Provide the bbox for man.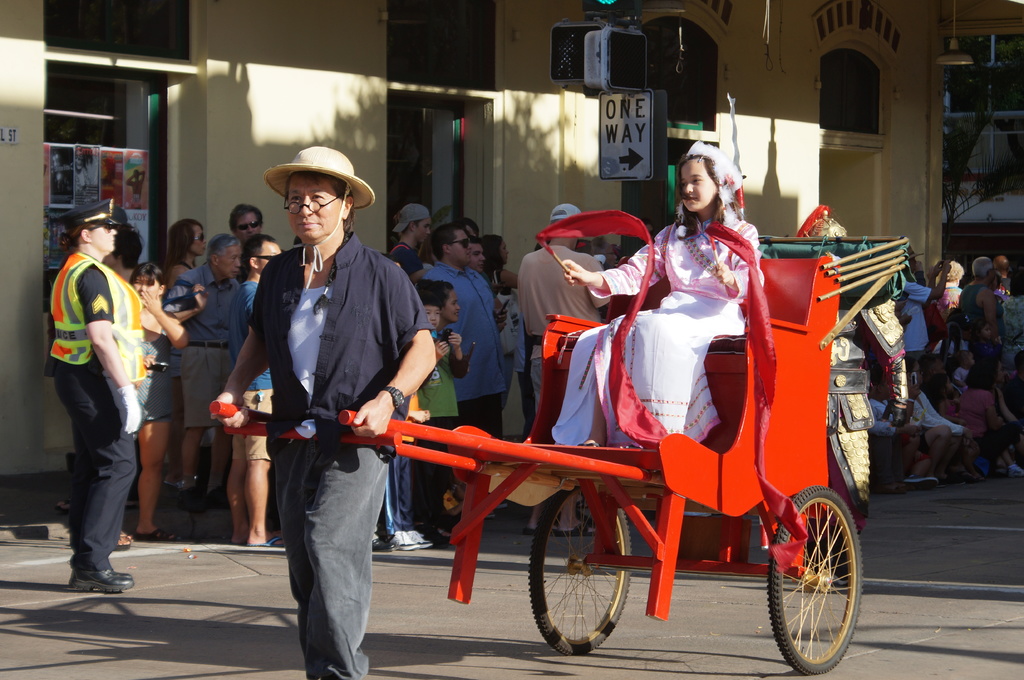
[x1=388, y1=194, x2=436, y2=292].
